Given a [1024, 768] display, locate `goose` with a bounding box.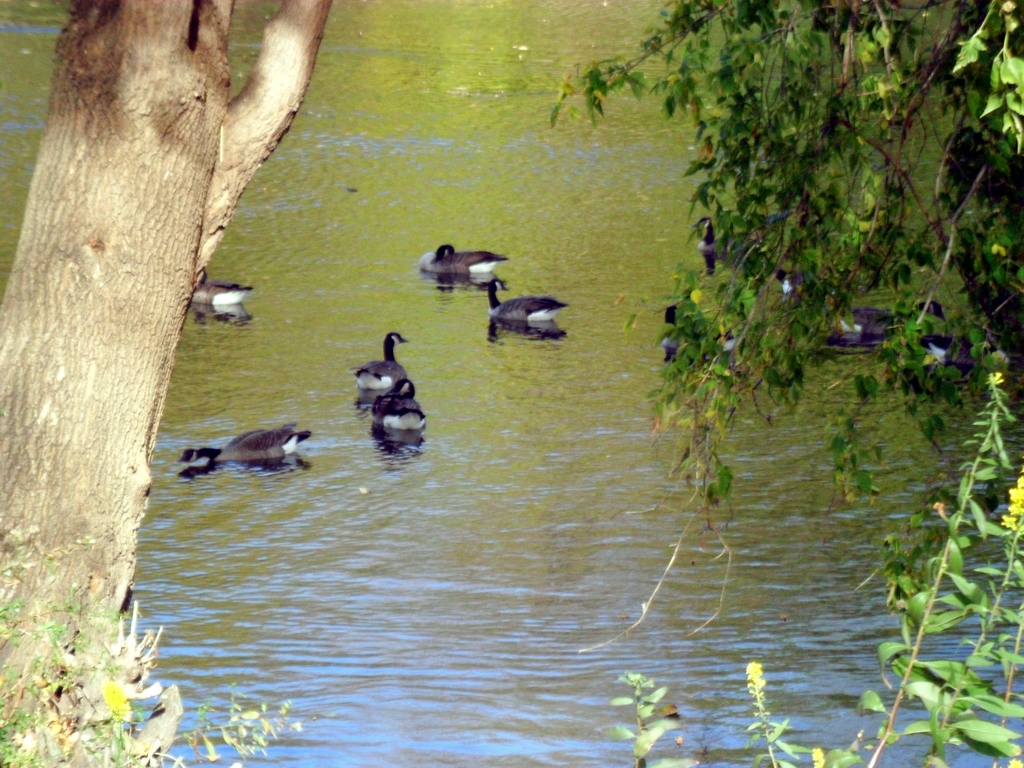
Located: crop(372, 379, 426, 433).
